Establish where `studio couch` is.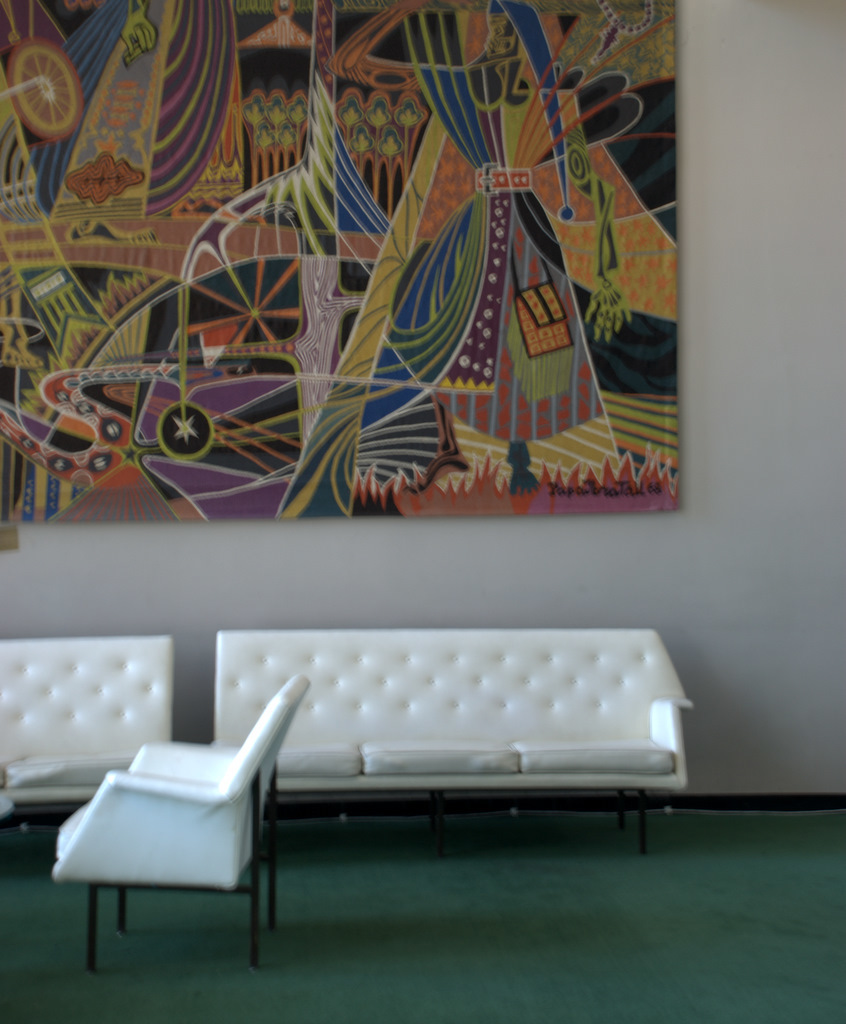
Established at {"left": 0, "top": 637, "right": 165, "bottom": 845}.
